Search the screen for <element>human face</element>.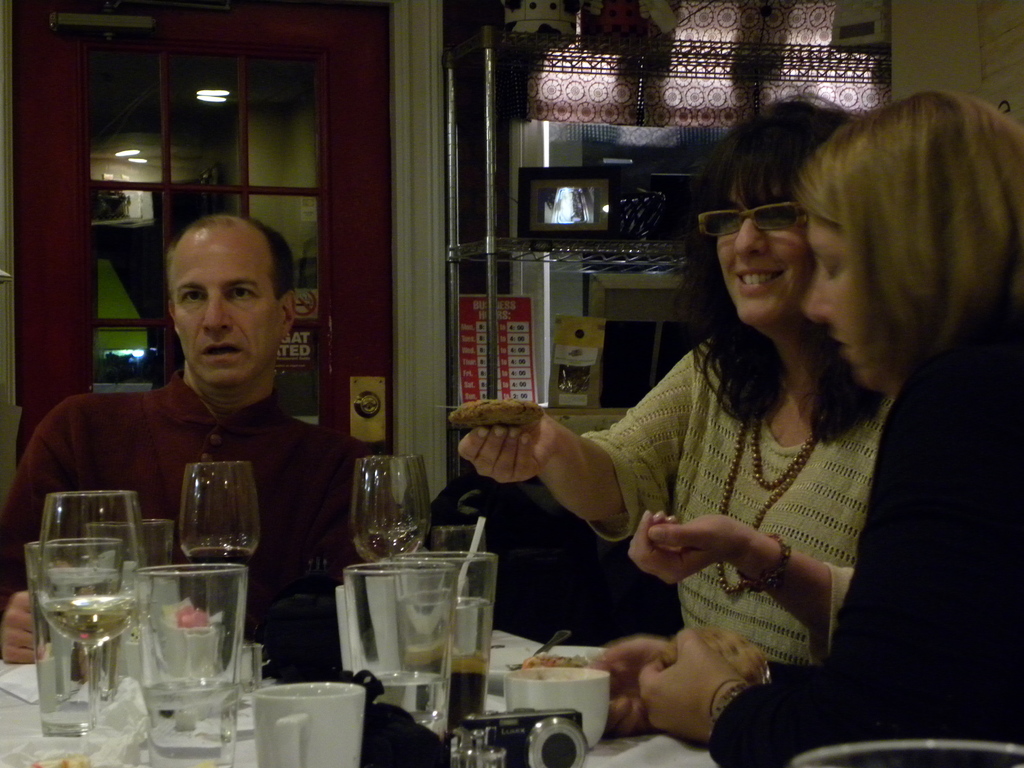
Found at BBox(715, 175, 812, 331).
